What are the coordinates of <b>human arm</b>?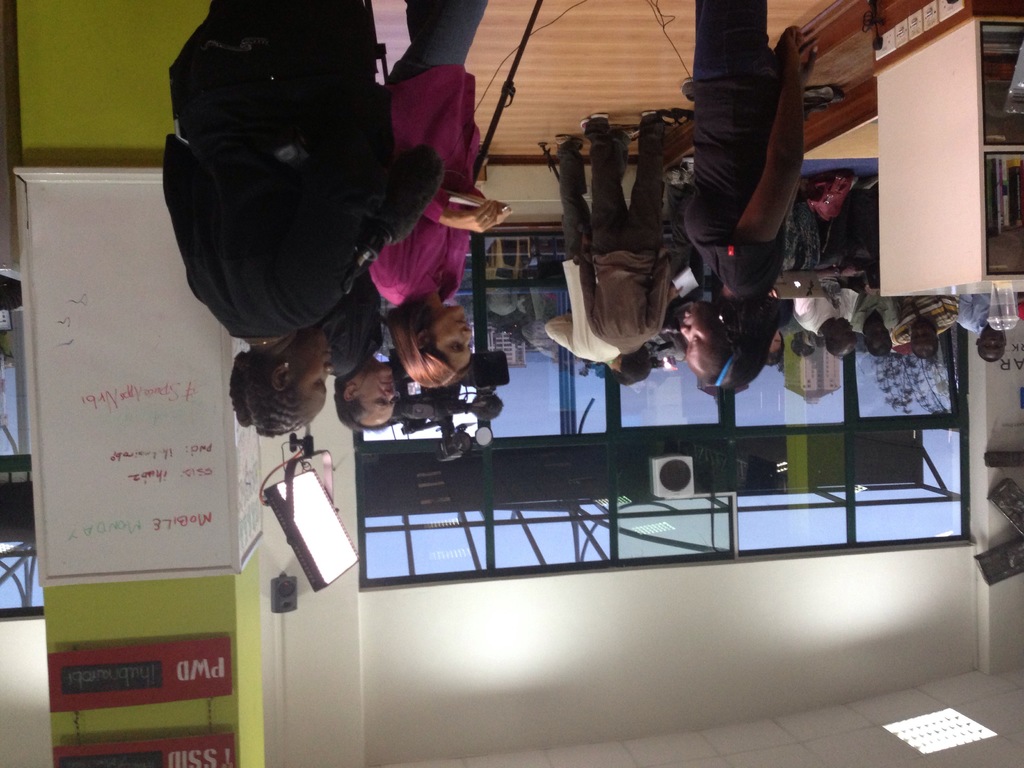
locate(794, 264, 852, 317).
